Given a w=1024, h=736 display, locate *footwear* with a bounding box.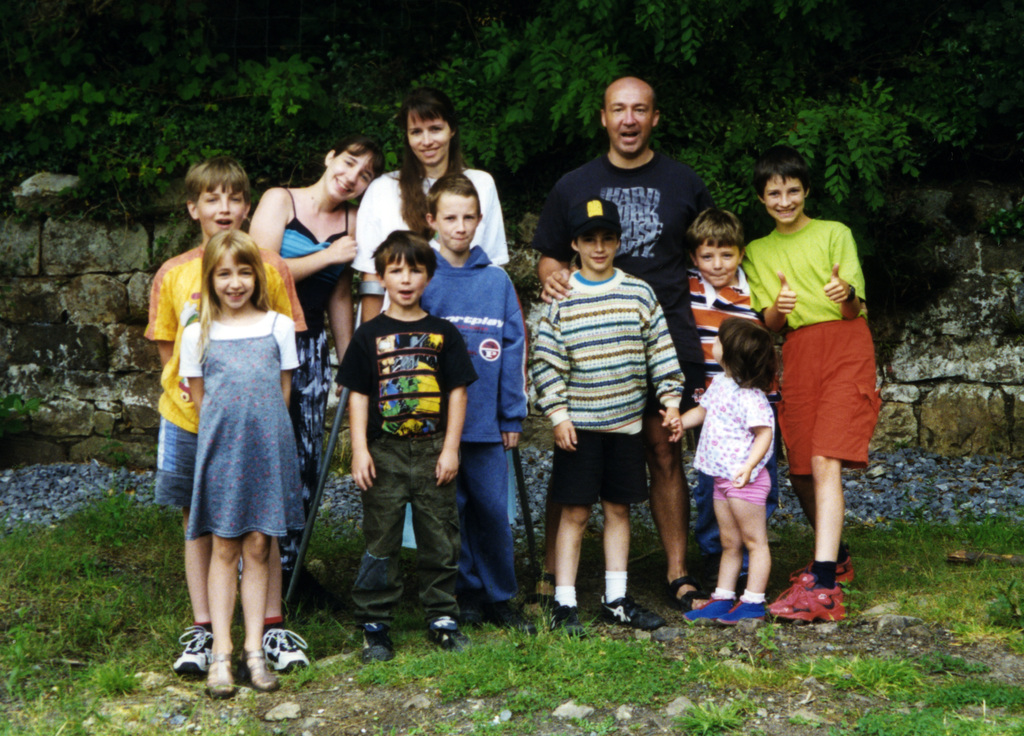
Located: bbox=(264, 623, 309, 680).
